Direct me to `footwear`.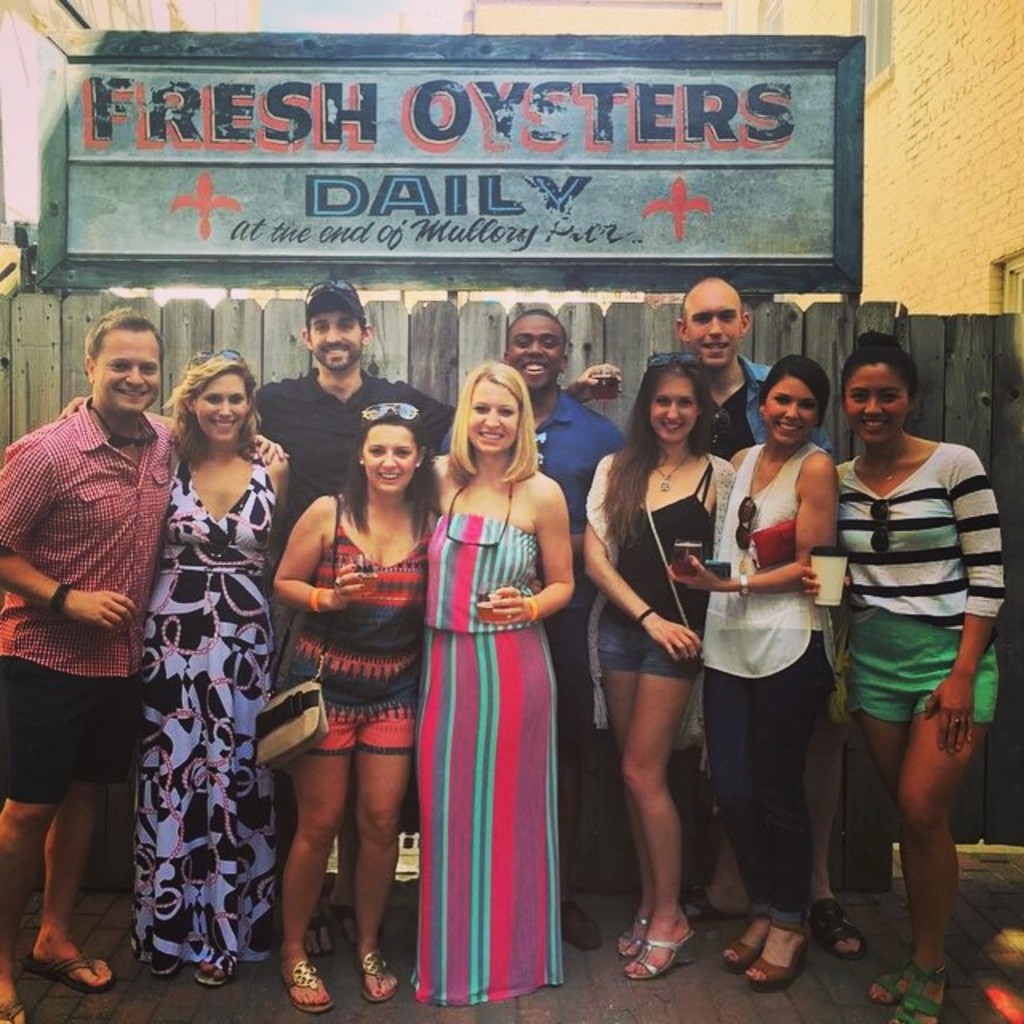
Direction: {"left": 22, "top": 944, "right": 114, "bottom": 990}.
